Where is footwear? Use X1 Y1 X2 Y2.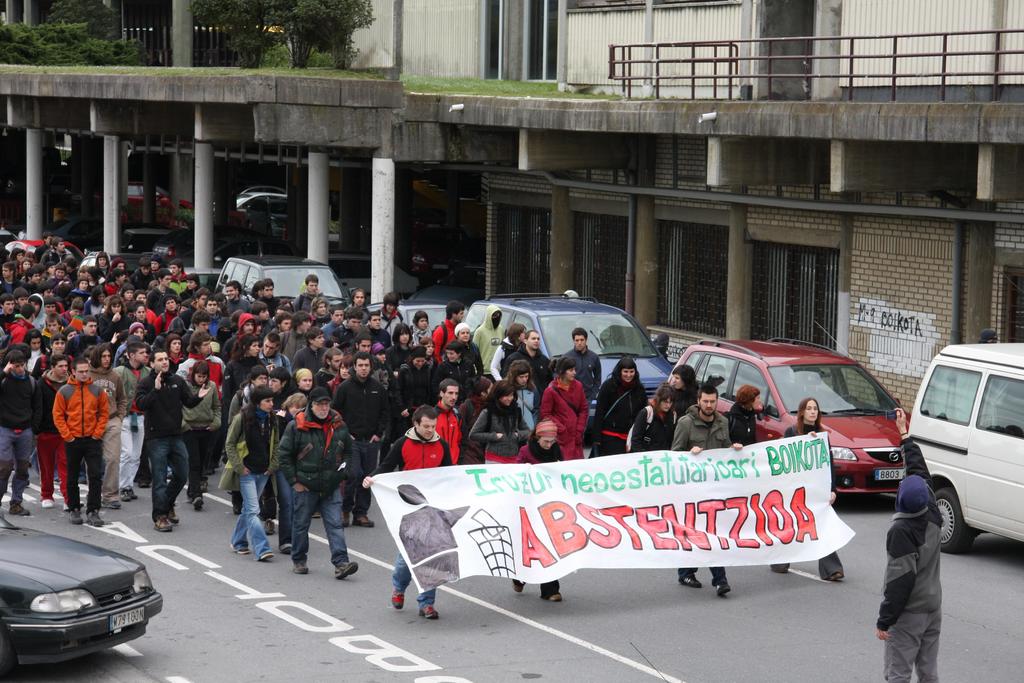
101 498 120 506.
